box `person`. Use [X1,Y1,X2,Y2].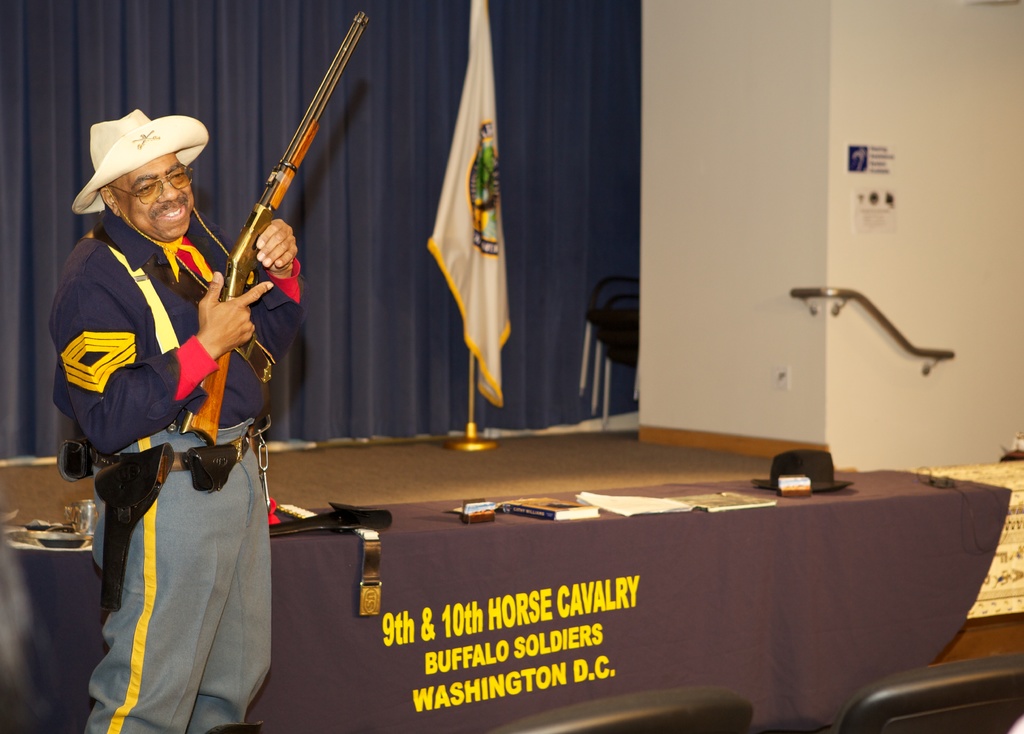
[47,106,302,733].
